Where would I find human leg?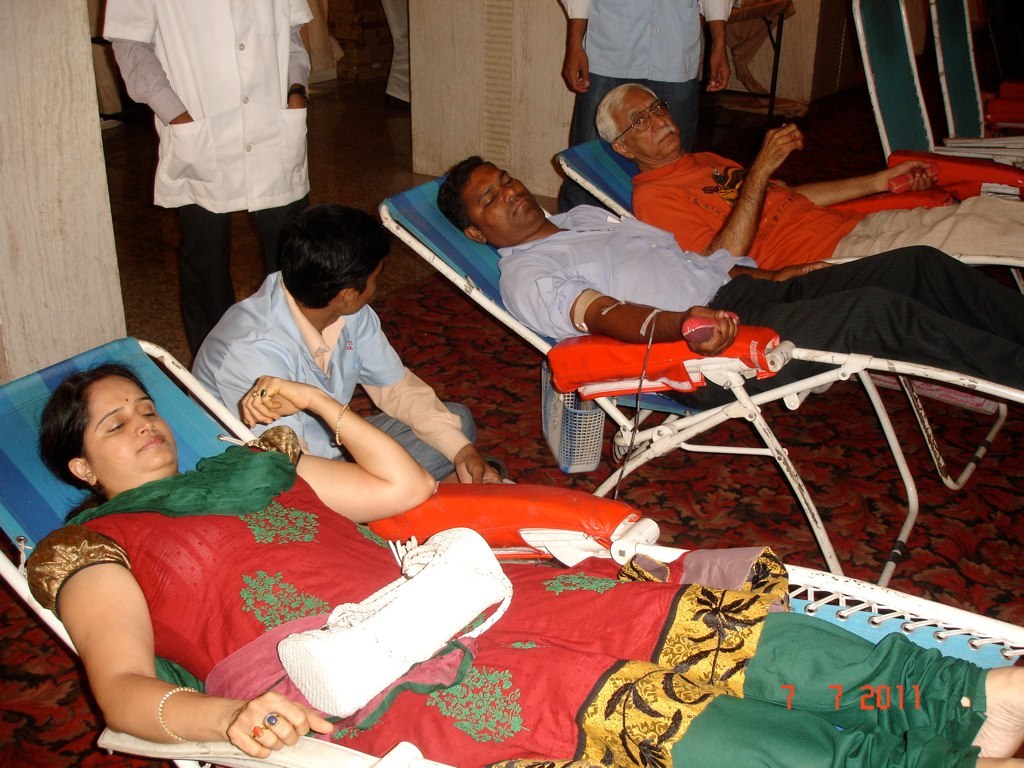
At locate(238, 187, 306, 252).
